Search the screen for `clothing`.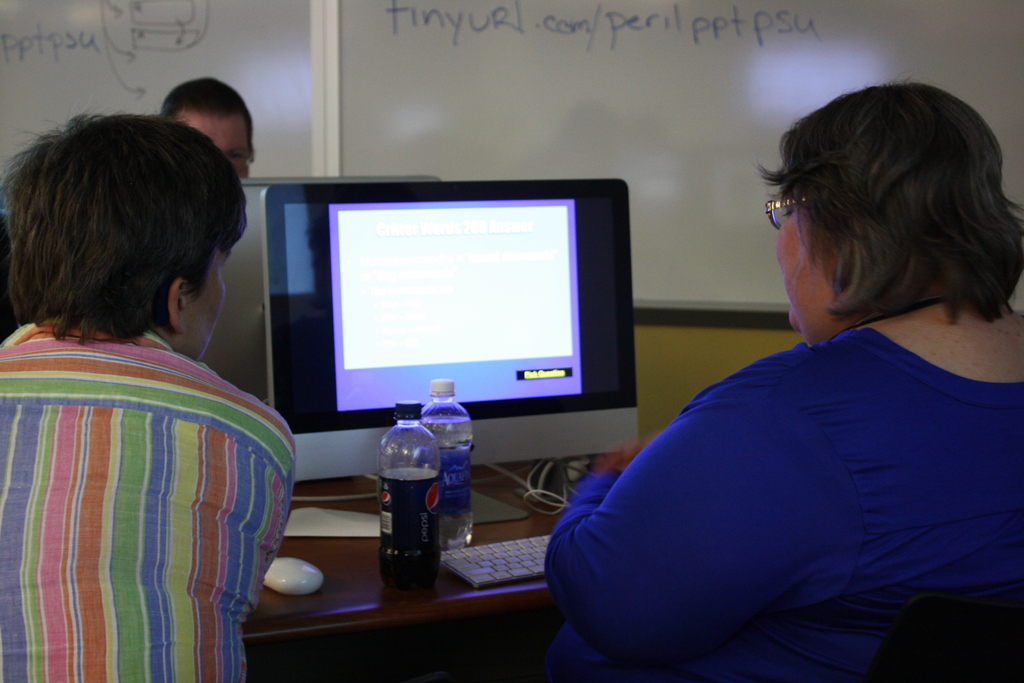
Found at detection(540, 322, 1023, 682).
